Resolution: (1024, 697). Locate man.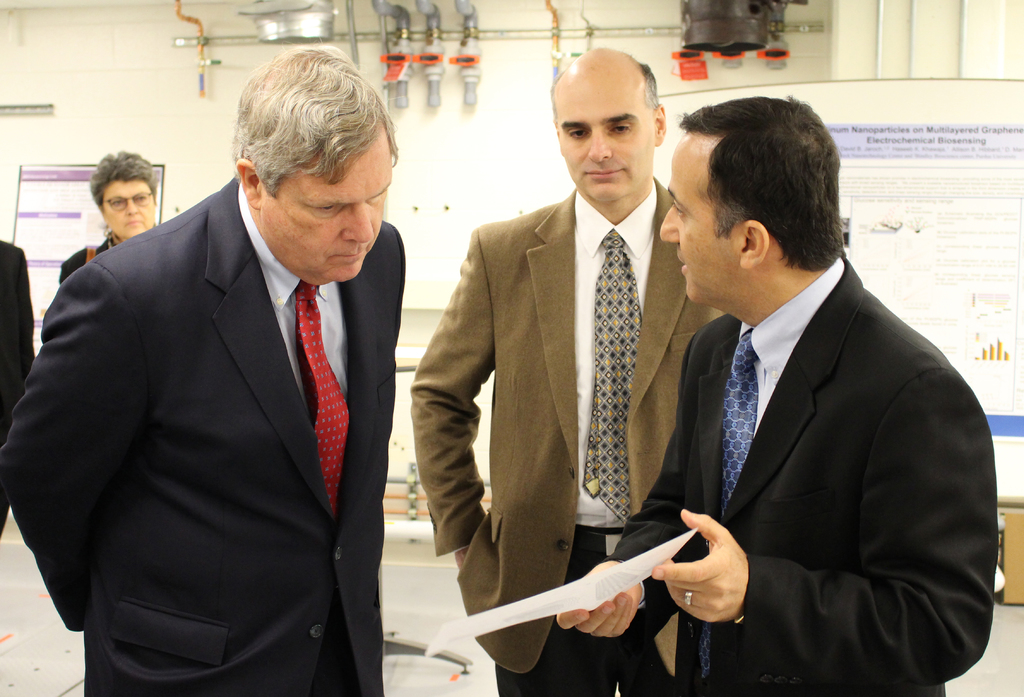
Rect(0, 238, 43, 541).
